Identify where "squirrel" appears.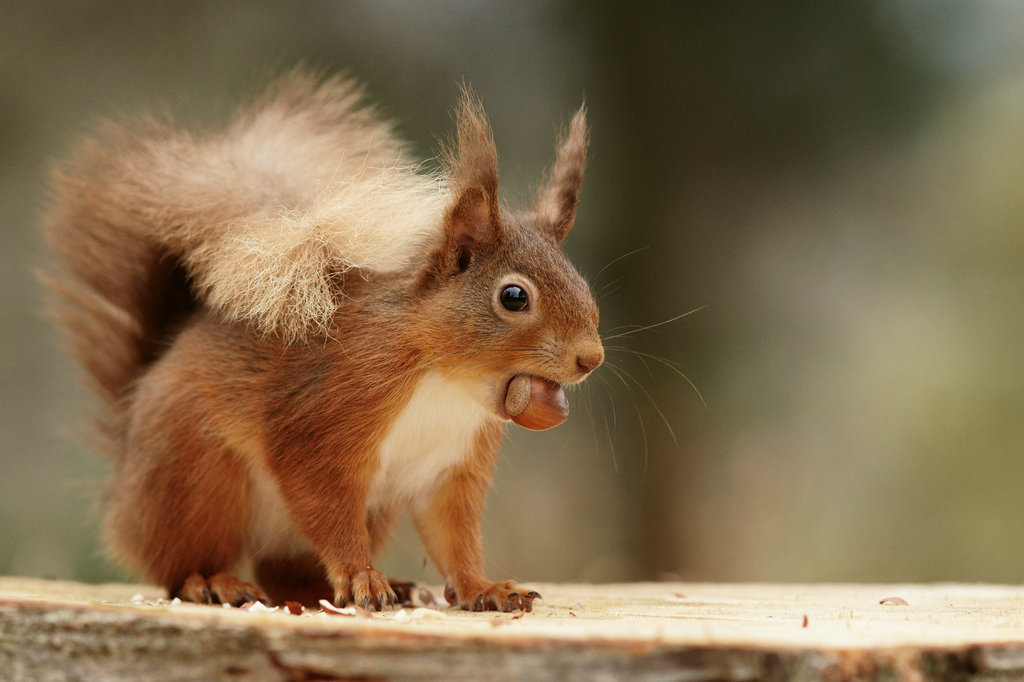
Appears at 35 52 733 619.
